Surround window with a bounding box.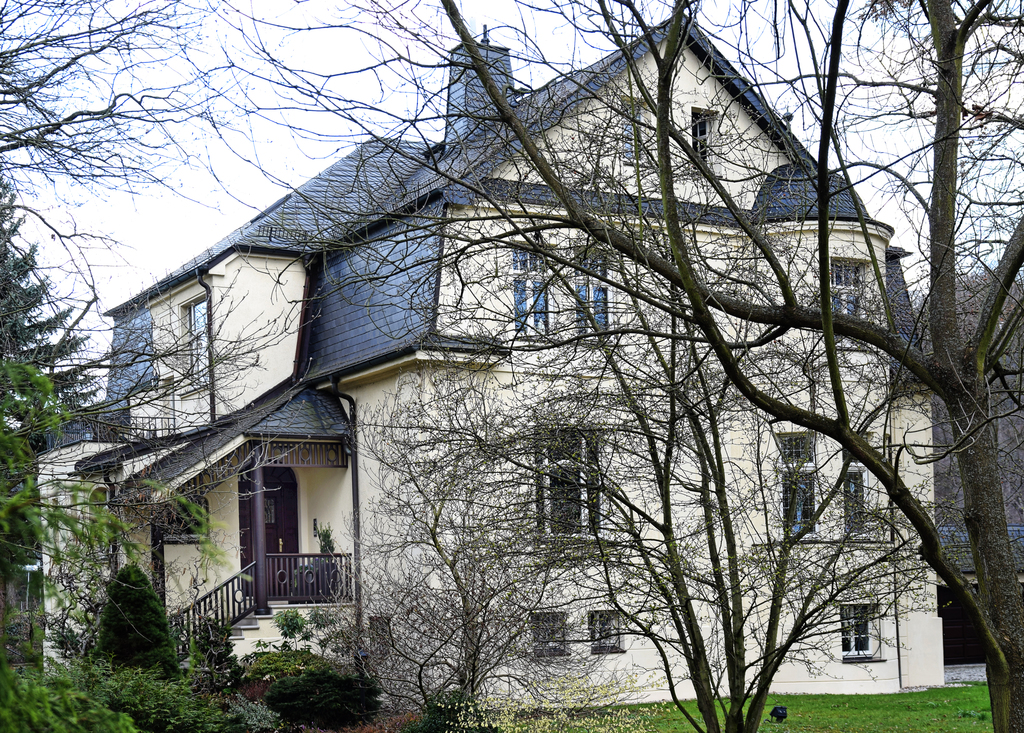
detection(589, 611, 623, 651).
